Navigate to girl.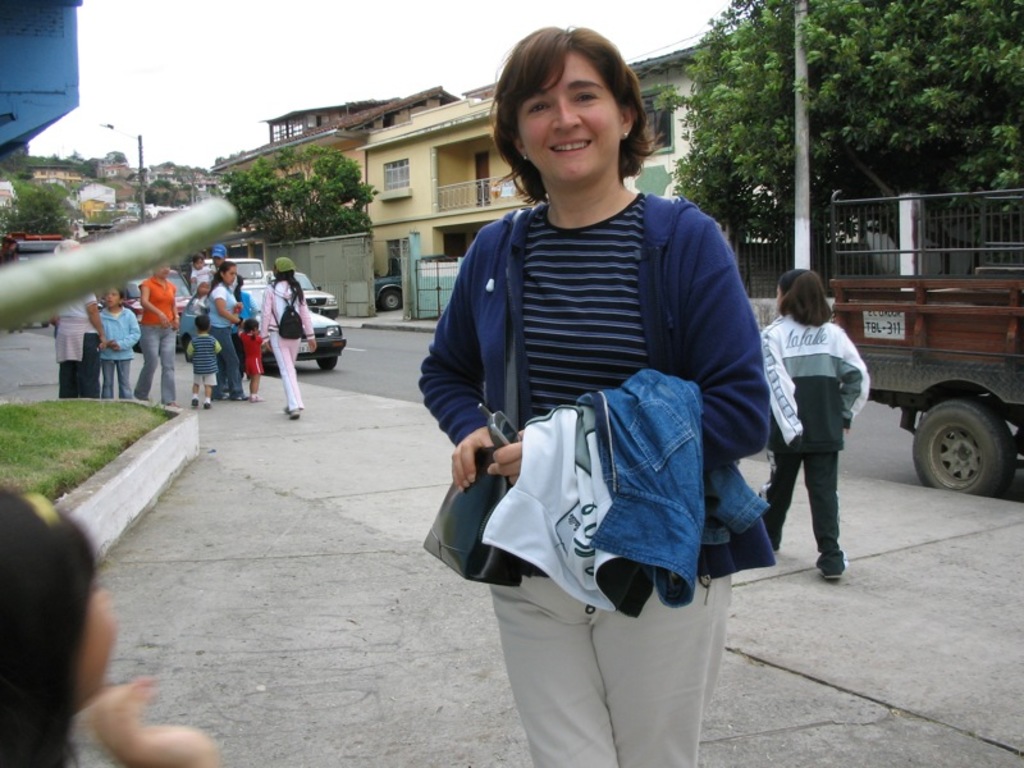
Navigation target: 417, 24, 767, 767.
